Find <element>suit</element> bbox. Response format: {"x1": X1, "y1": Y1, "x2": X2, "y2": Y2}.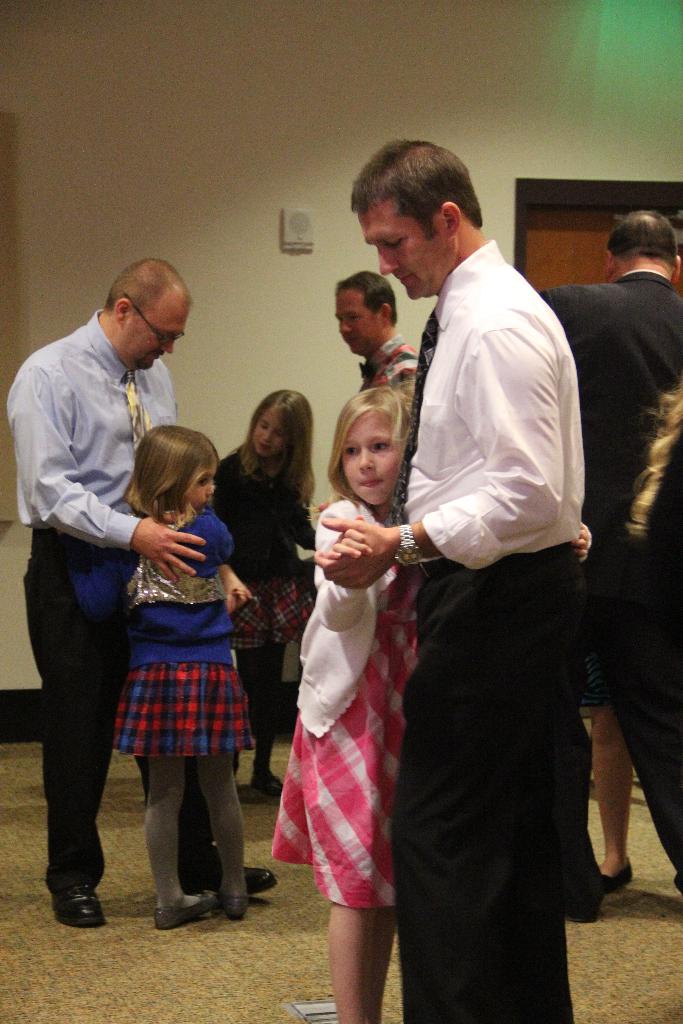
{"x1": 530, "y1": 276, "x2": 682, "y2": 883}.
